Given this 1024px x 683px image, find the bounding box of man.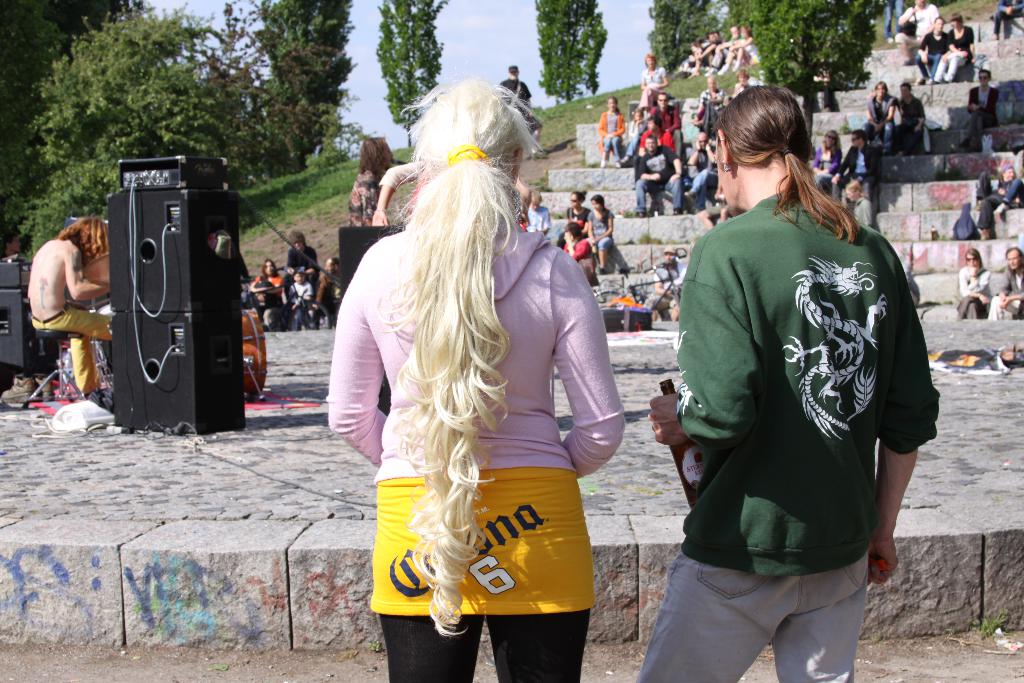
bbox(682, 131, 720, 212).
